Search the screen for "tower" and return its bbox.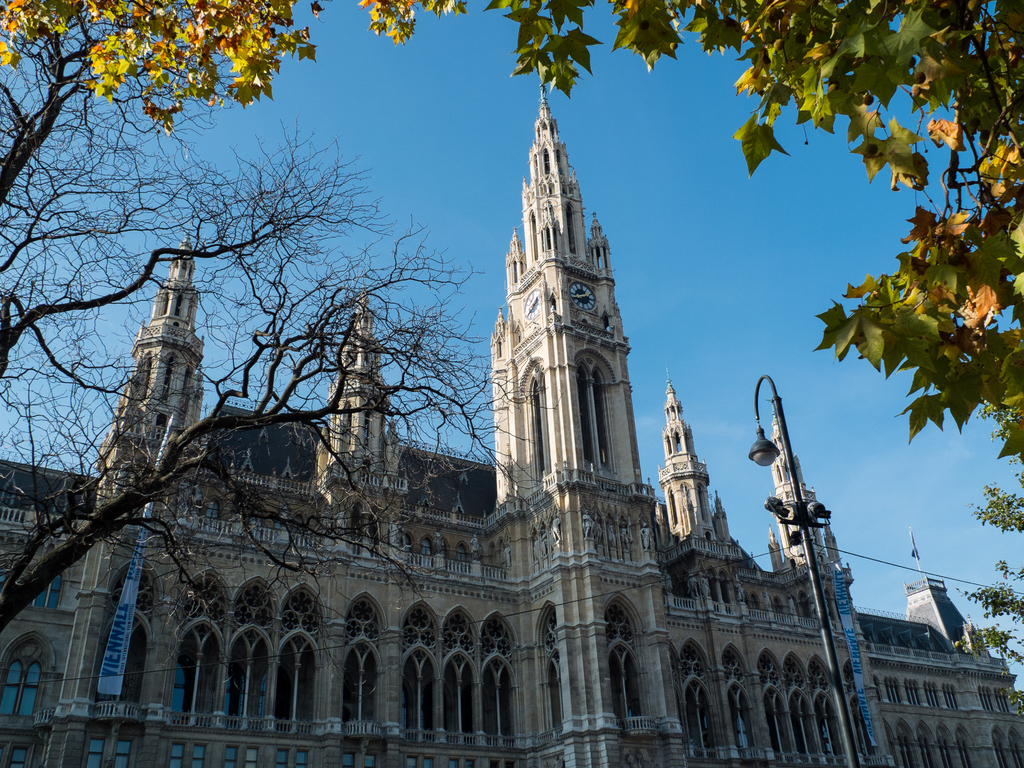
Found: (774, 392, 900, 767).
